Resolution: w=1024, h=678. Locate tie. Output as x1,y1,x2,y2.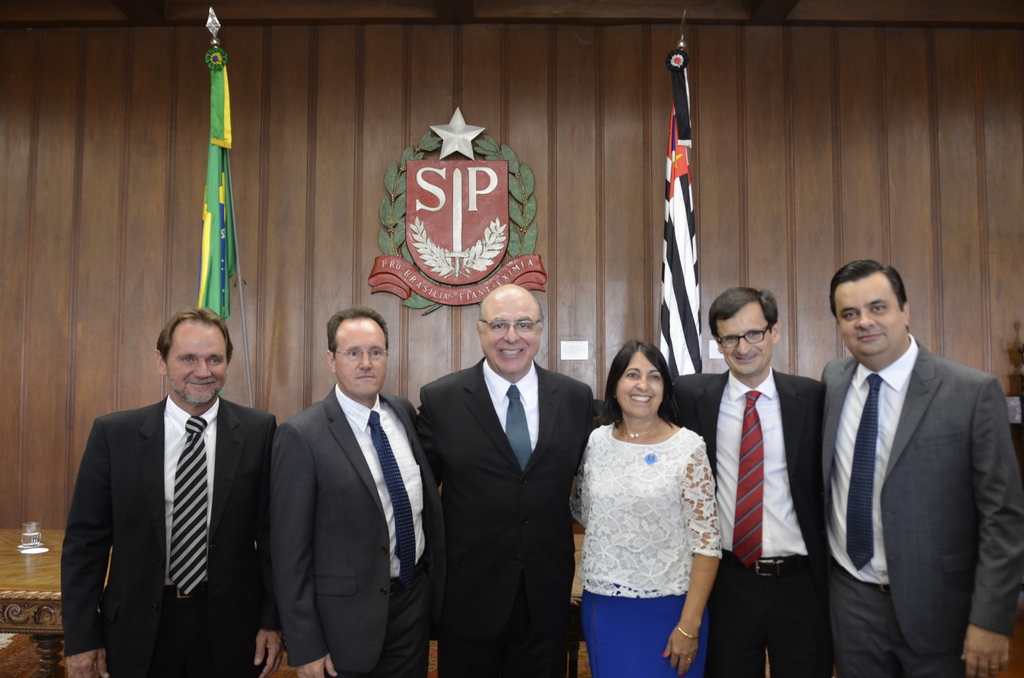
367,412,417,587.
